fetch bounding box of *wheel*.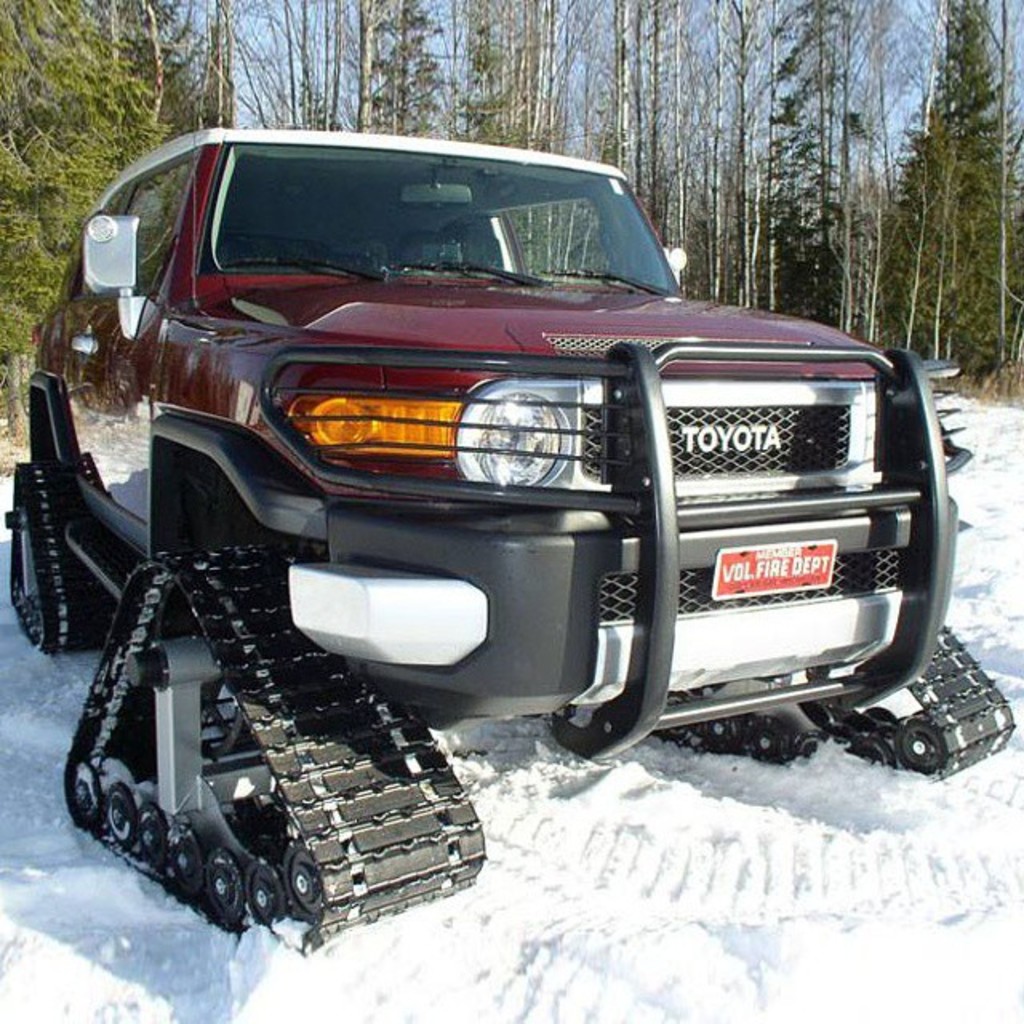
Bbox: 245 862 285 925.
